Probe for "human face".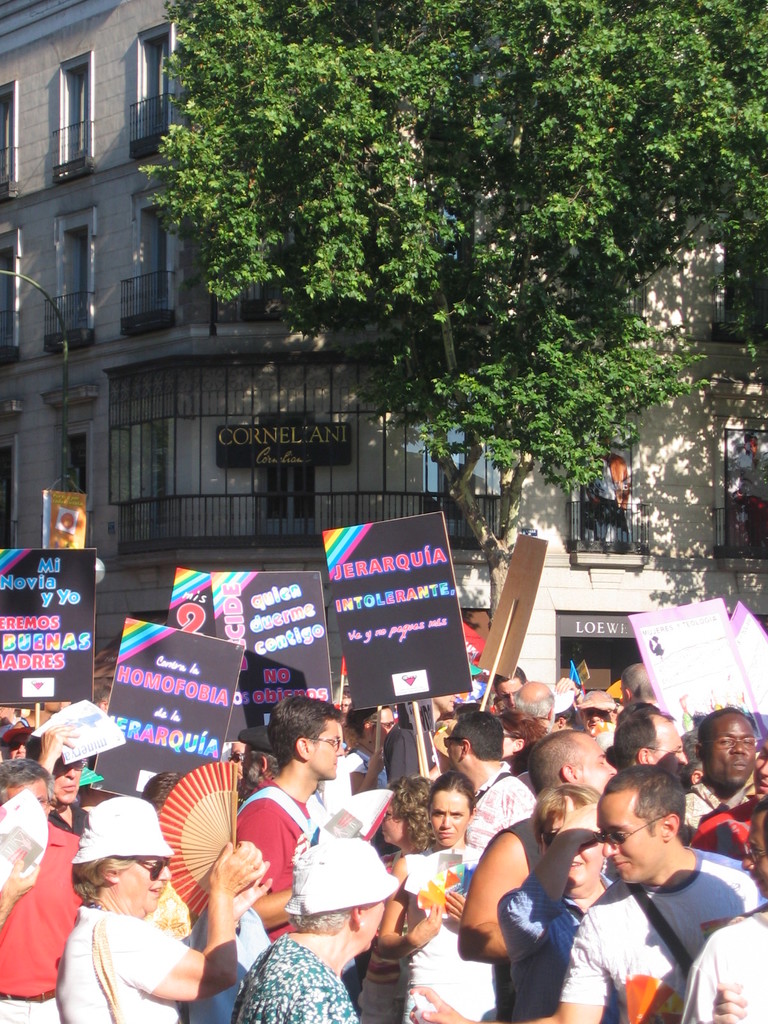
Probe result: (701,713,759,771).
